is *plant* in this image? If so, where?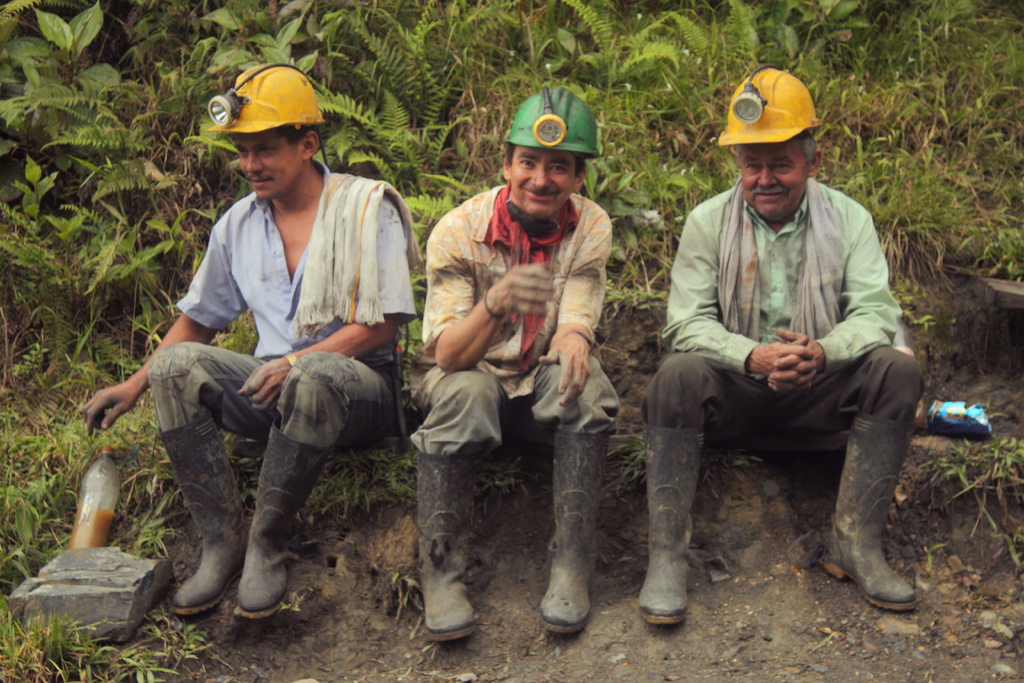
Yes, at (left=23, top=74, right=169, bottom=374).
